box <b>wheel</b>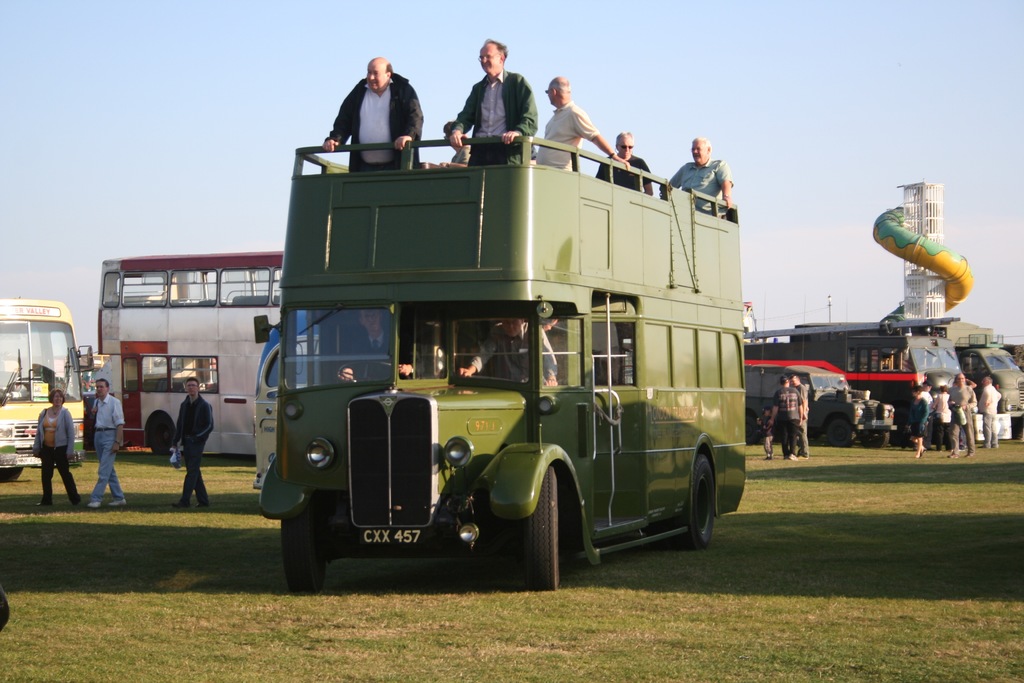
select_region(517, 464, 568, 591)
